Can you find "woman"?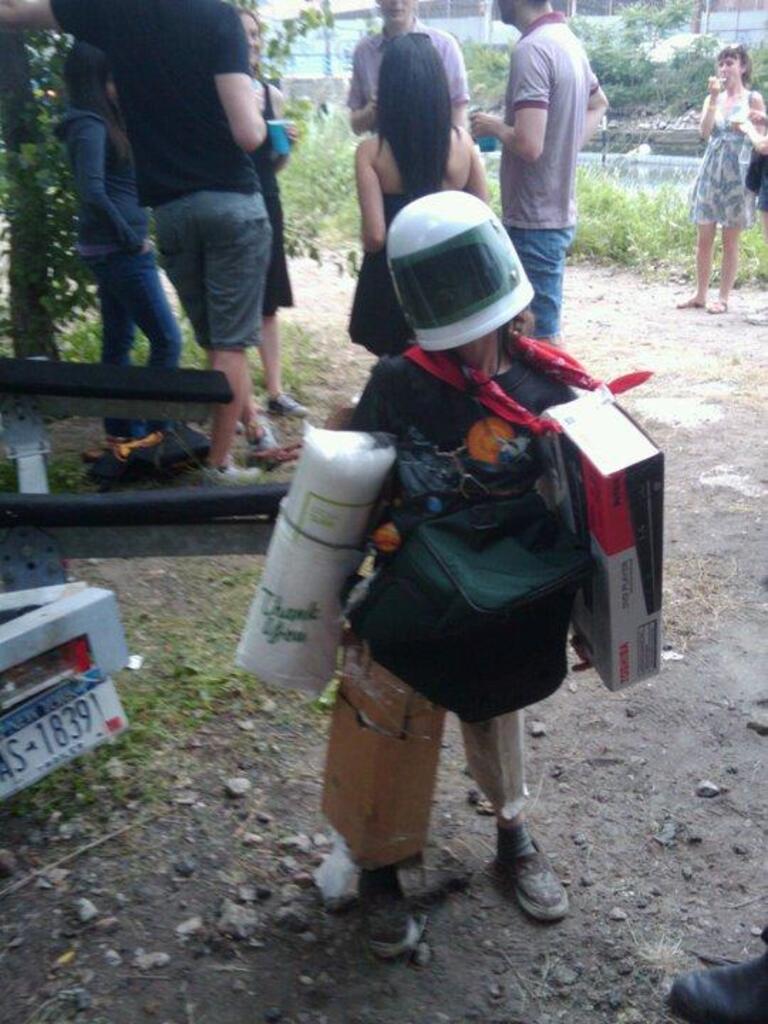
Yes, bounding box: x1=50 y1=40 x2=185 y2=447.
